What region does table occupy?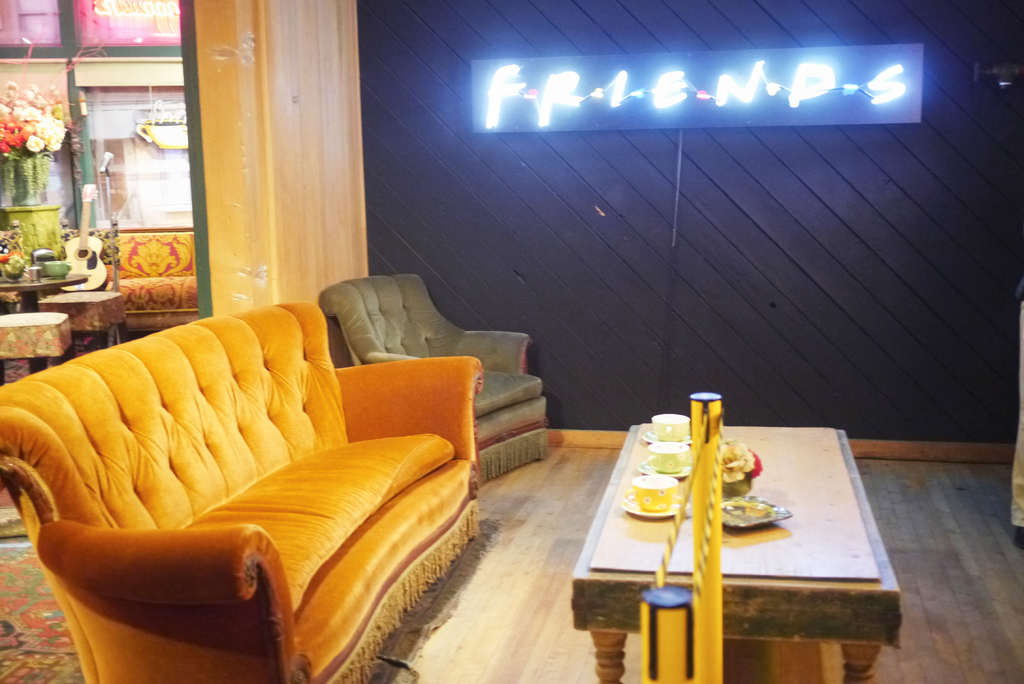
[left=0, top=261, right=93, bottom=371].
